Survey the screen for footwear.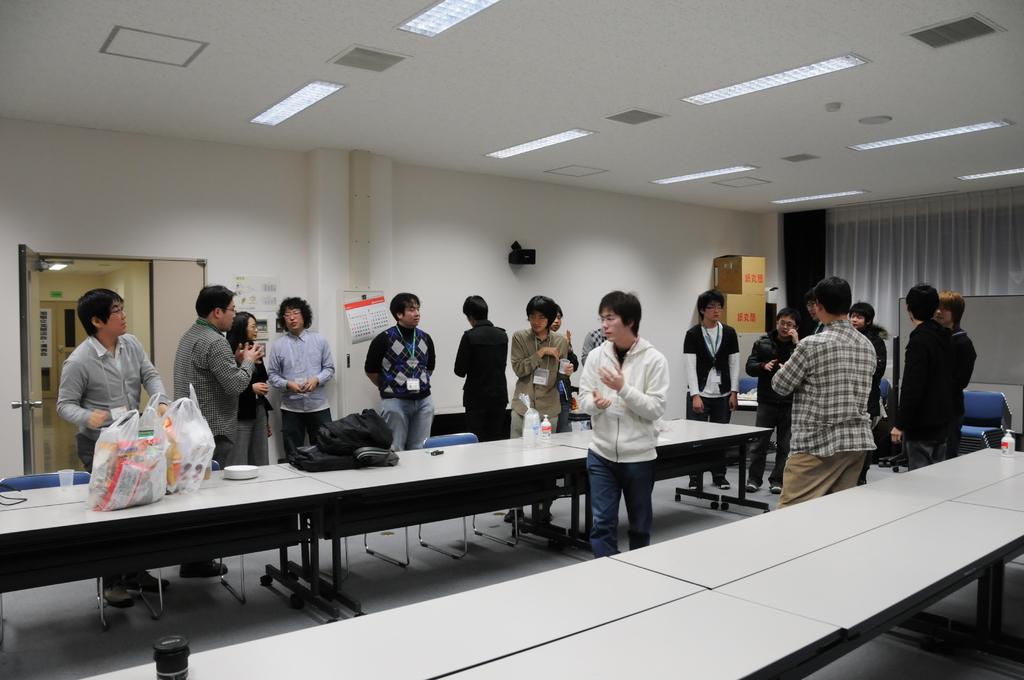
Survey found: [x1=176, y1=560, x2=228, y2=582].
